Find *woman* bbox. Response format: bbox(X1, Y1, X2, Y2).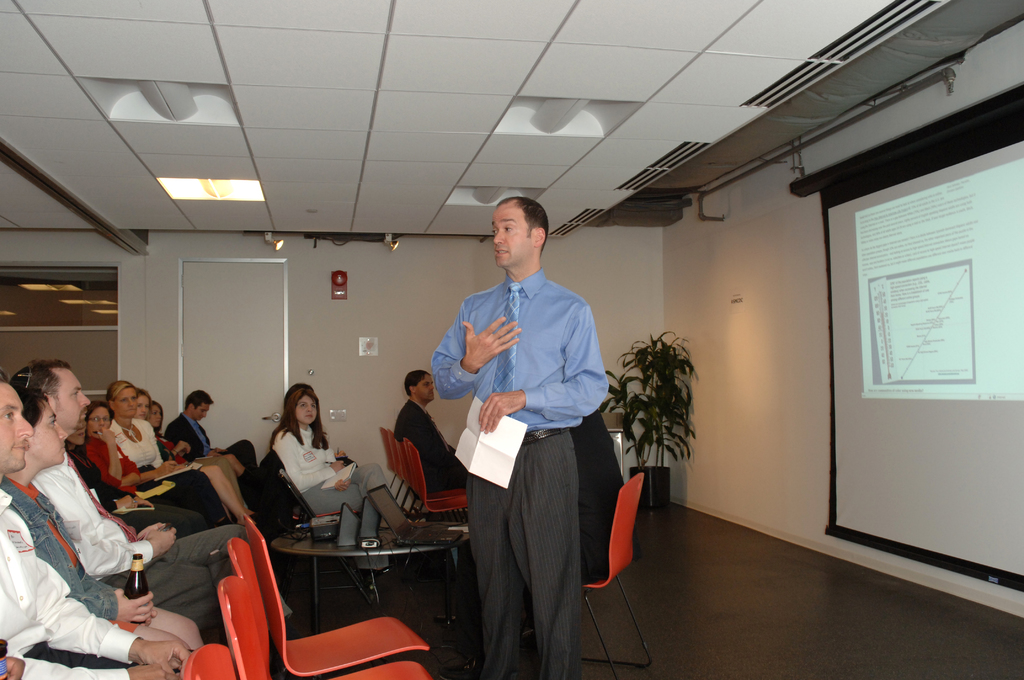
bbox(111, 382, 256, 523).
